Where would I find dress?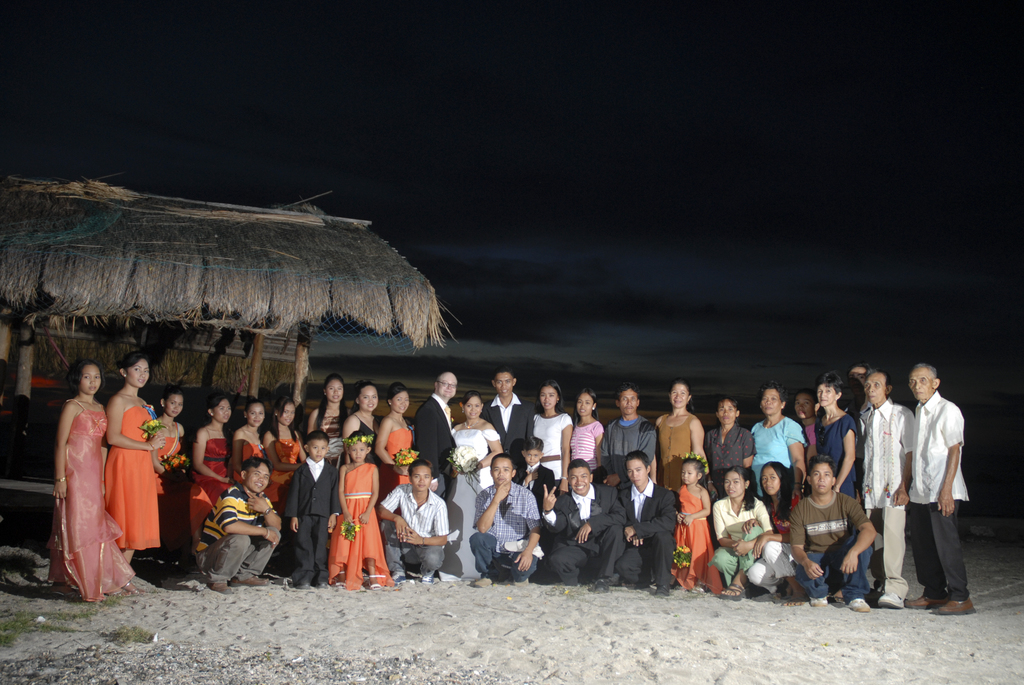
At bbox=(439, 429, 502, 581).
